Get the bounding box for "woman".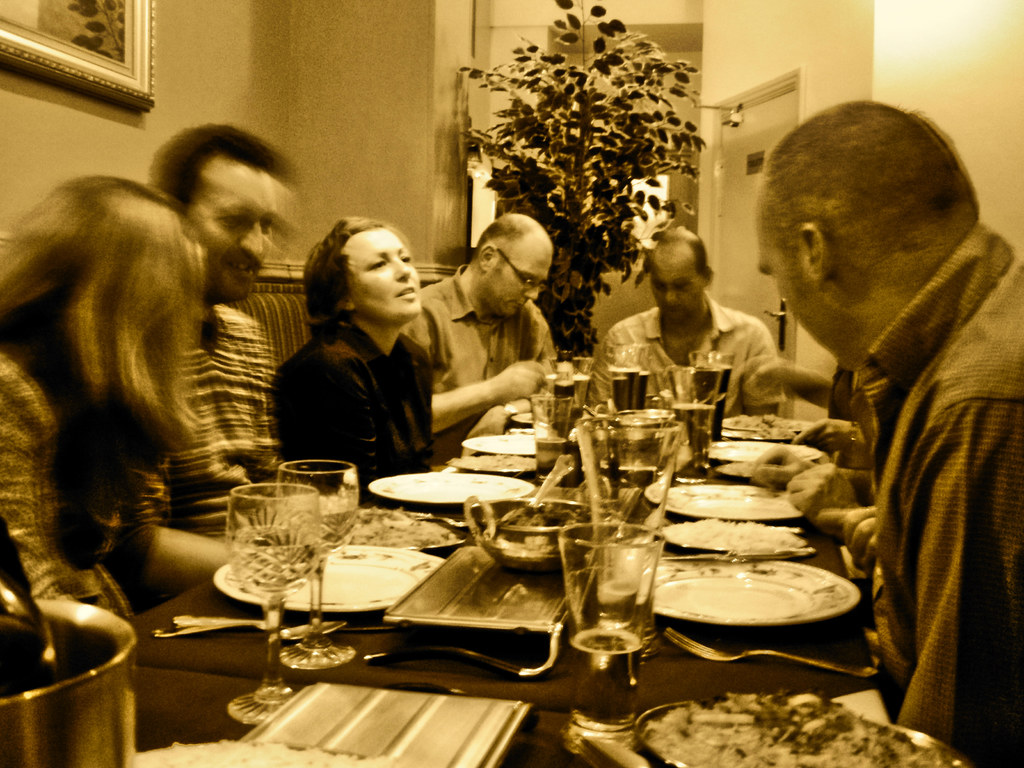
select_region(270, 212, 440, 500).
